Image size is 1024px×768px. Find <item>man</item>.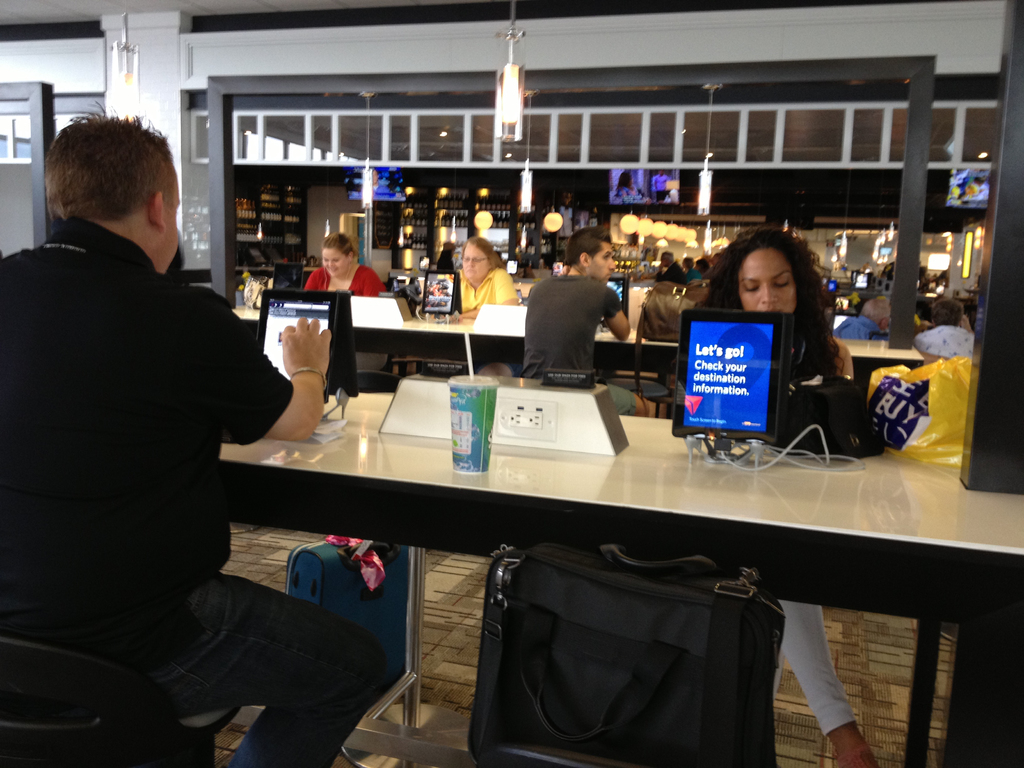
{"left": 835, "top": 296, "right": 889, "bottom": 342}.
